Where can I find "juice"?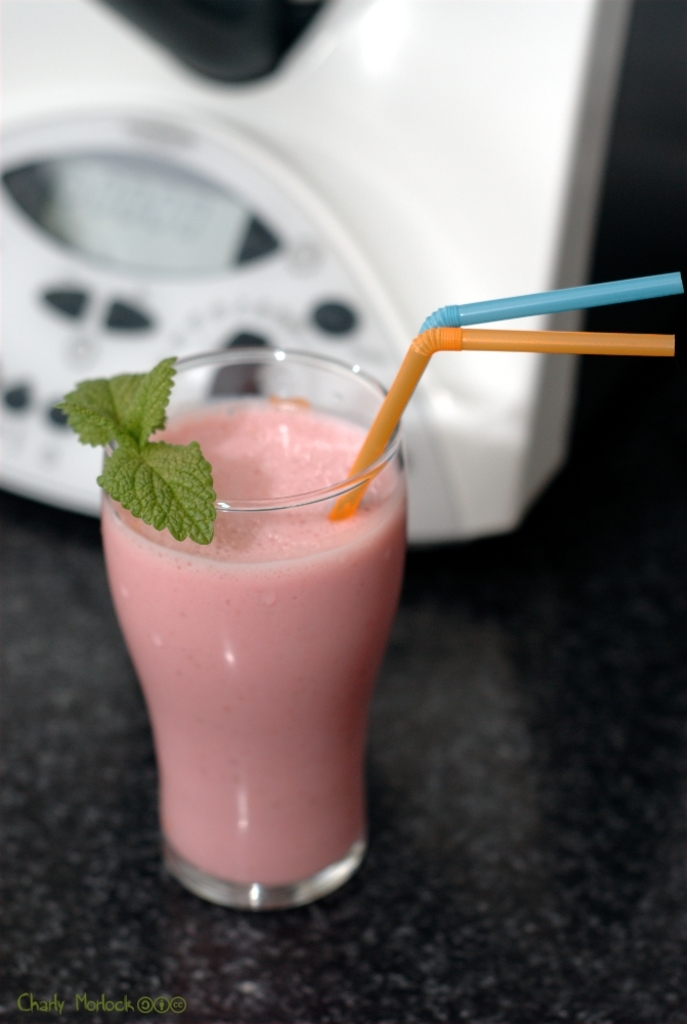
You can find it at 90/359/414/898.
